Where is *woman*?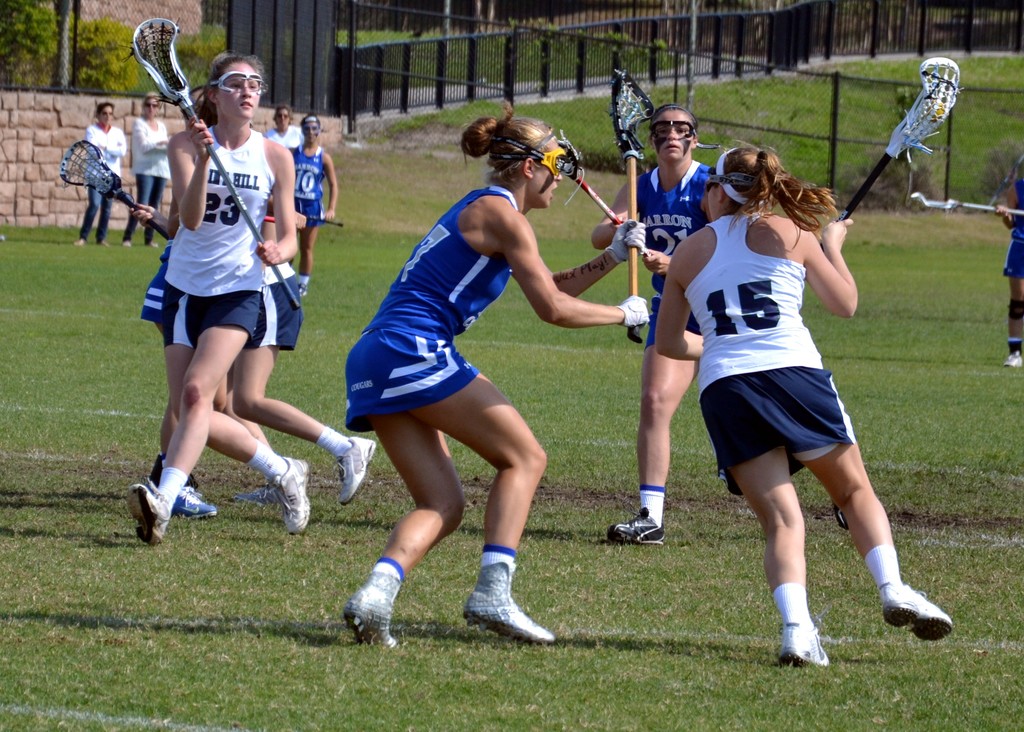
[x1=132, y1=161, x2=375, y2=508].
